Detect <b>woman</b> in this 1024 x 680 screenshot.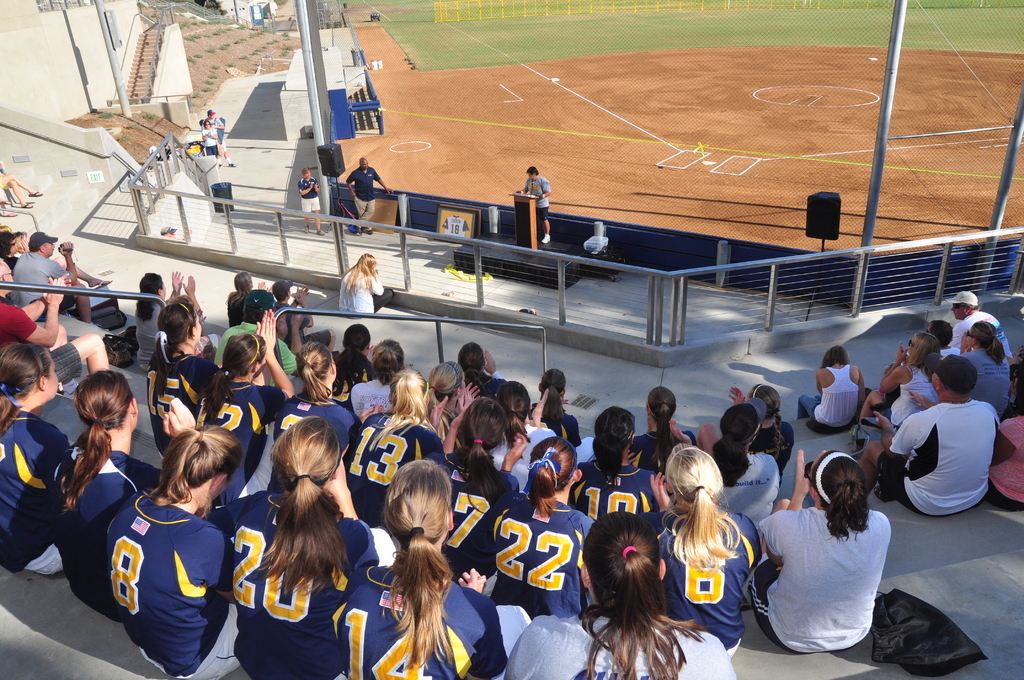
Detection: [339, 248, 396, 324].
